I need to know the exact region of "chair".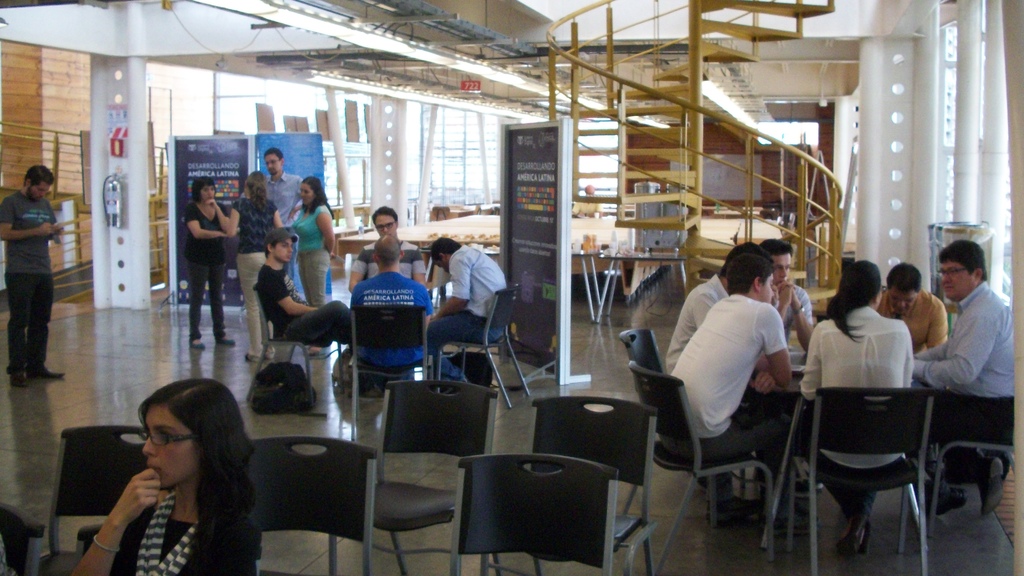
Region: box(245, 287, 344, 413).
